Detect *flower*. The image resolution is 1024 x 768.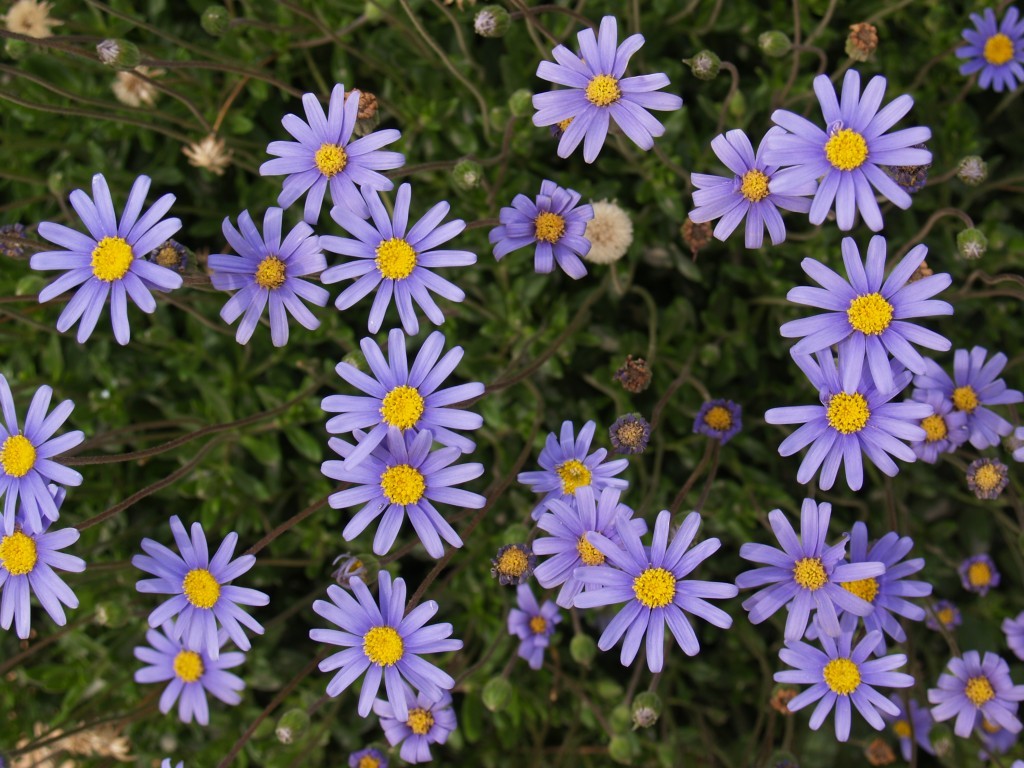
detection(111, 69, 166, 107).
